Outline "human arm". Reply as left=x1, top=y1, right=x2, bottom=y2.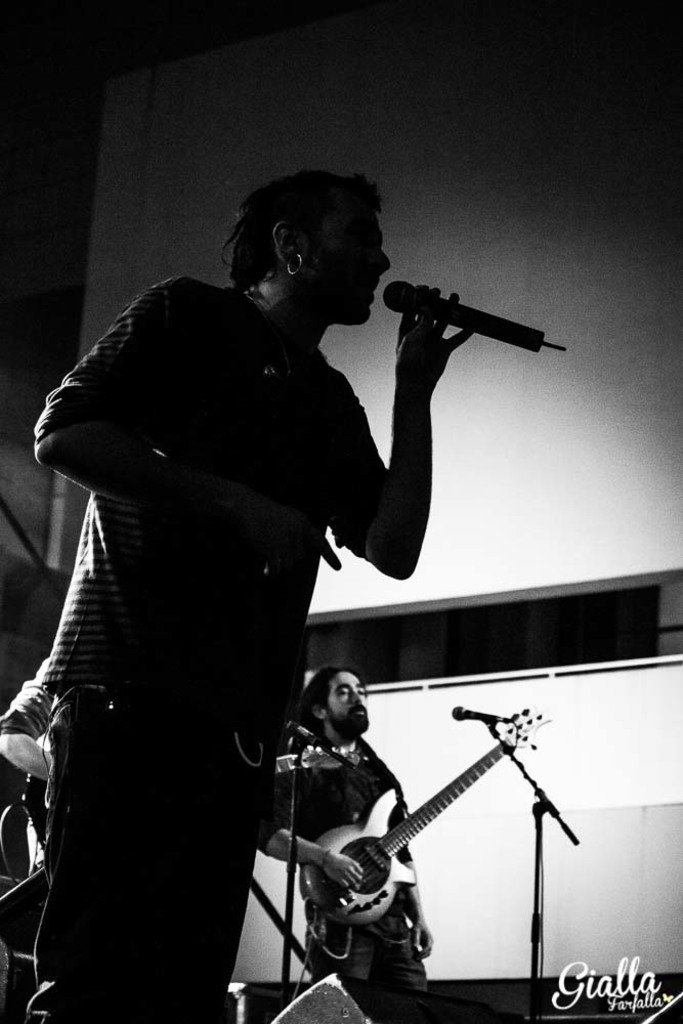
left=261, top=770, right=351, bottom=888.
